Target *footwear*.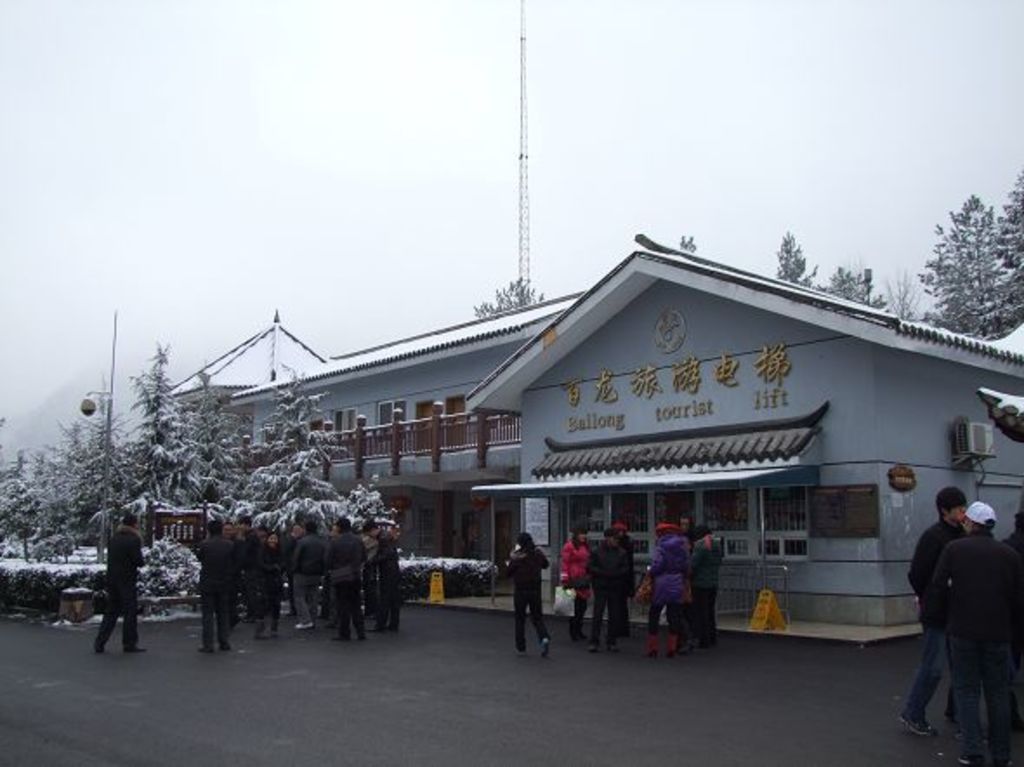
Target region: detection(644, 647, 654, 654).
